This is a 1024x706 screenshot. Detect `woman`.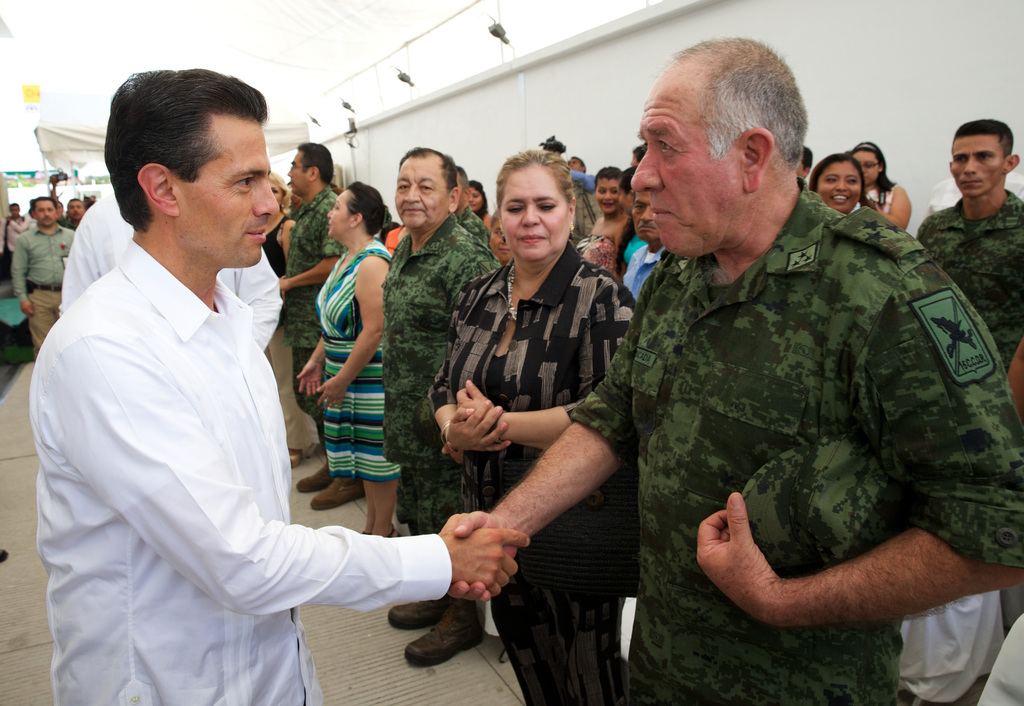
(x1=257, y1=168, x2=325, y2=472).
